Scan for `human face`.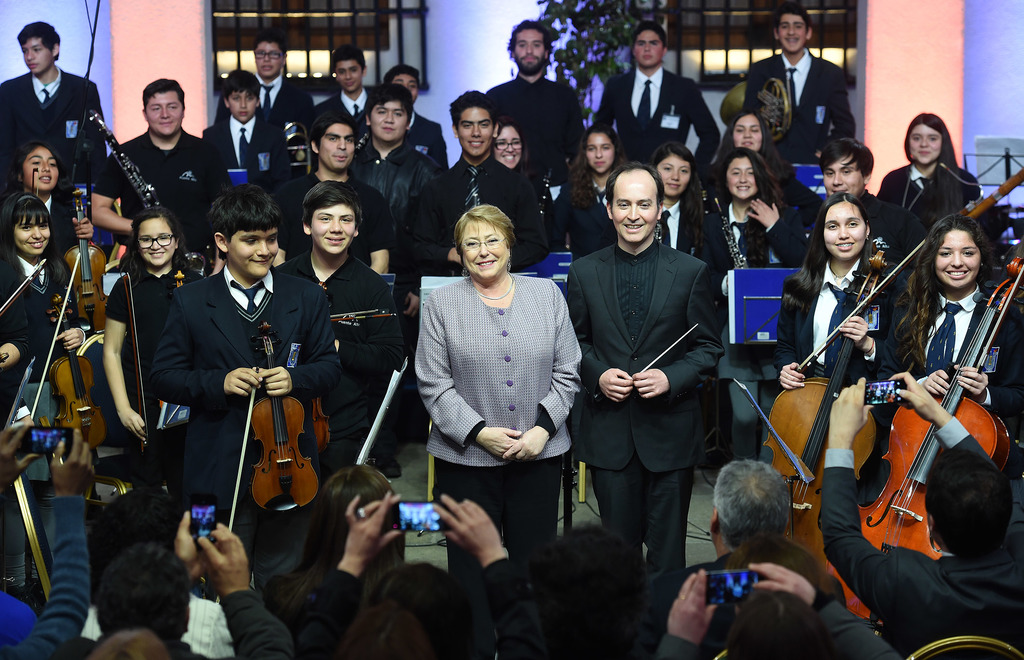
Scan result: crop(516, 25, 544, 75).
